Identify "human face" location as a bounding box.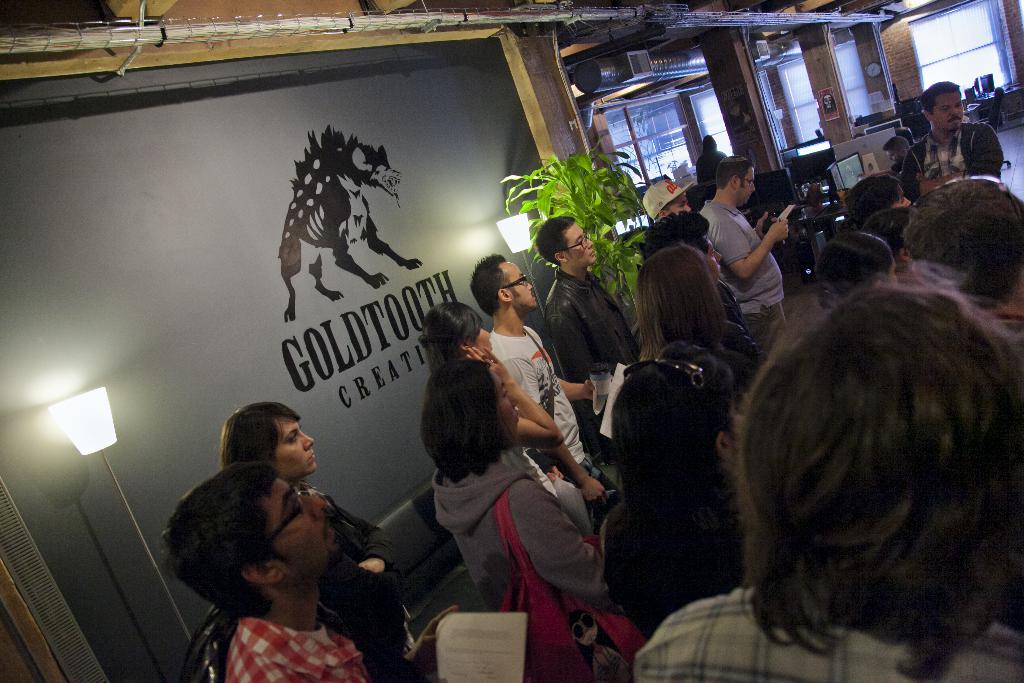
{"x1": 269, "y1": 480, "x2": 339, "y2": 564}.
